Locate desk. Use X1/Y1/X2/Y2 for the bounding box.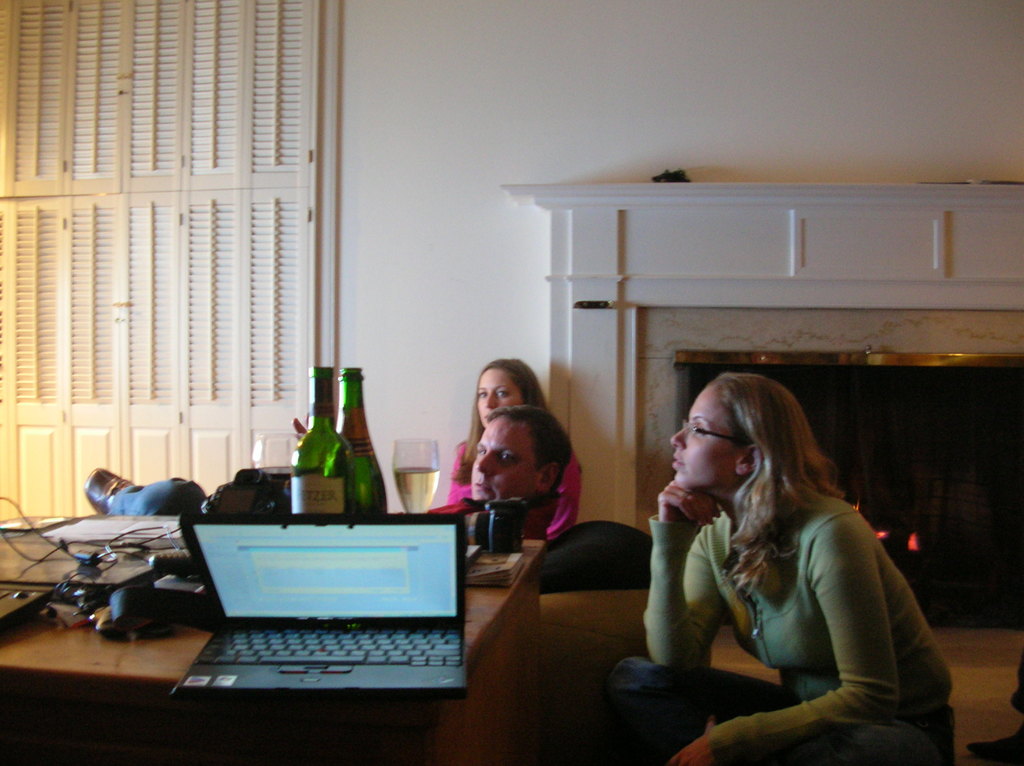
0/529/545/765.
